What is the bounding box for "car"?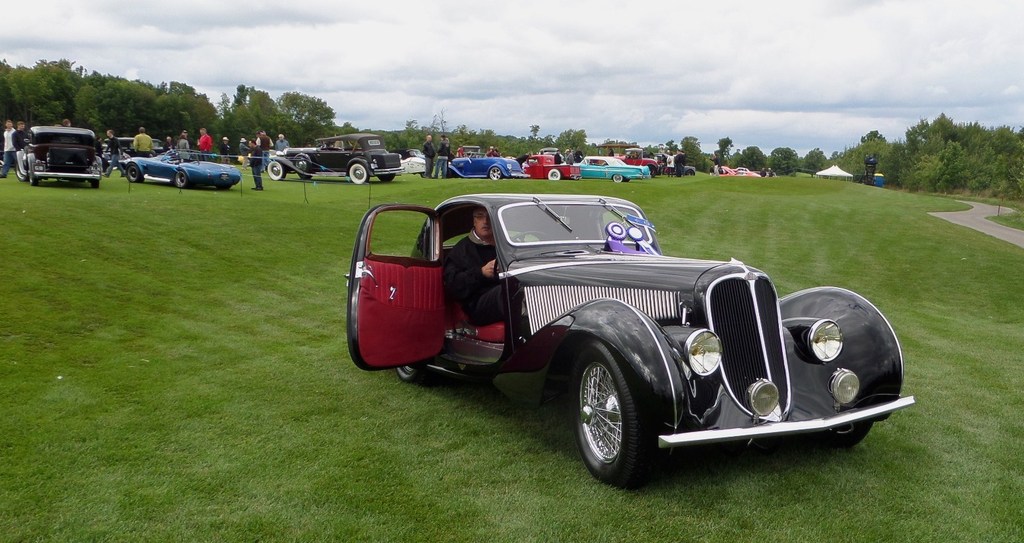
crop(585, 154, 651, 181).
